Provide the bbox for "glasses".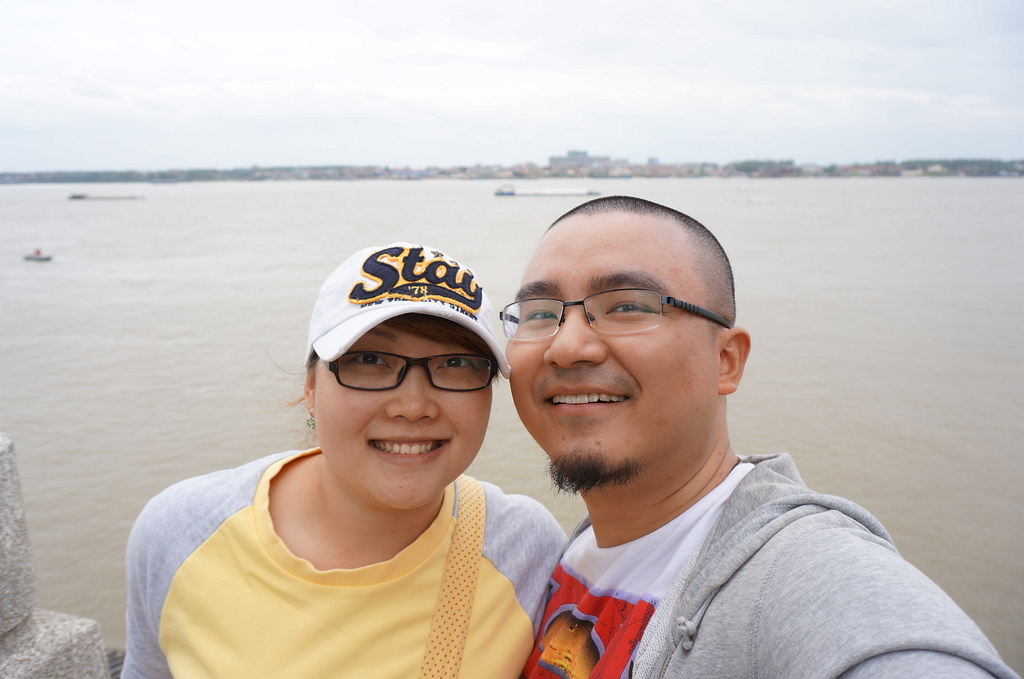
<bbox>320, 349, 497, 393</bbox>.
